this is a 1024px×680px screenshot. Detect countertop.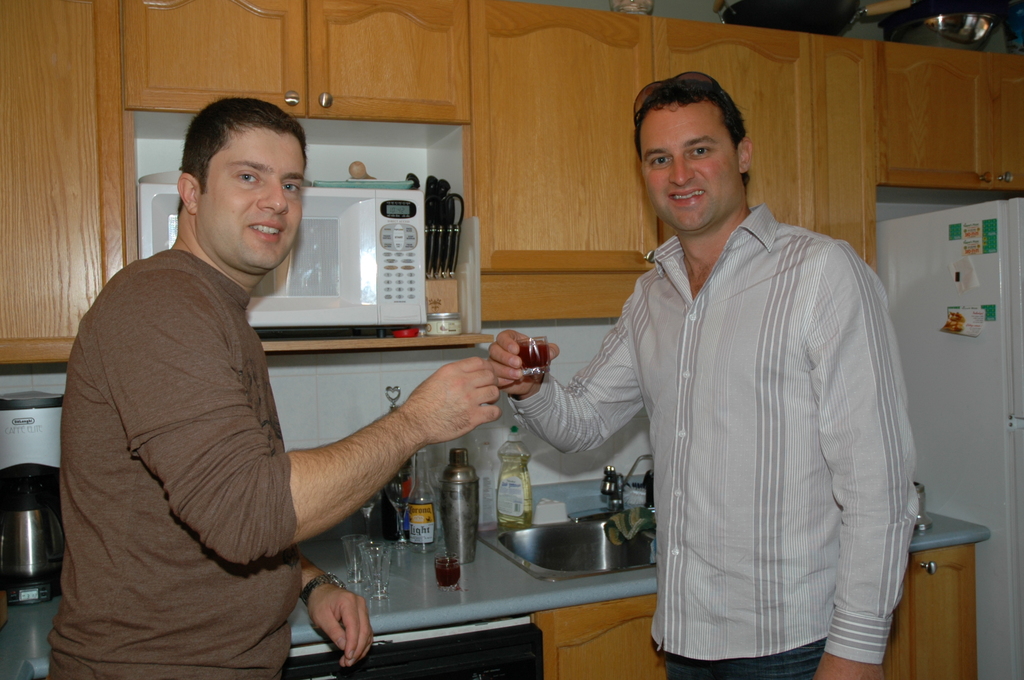
x1=0 y1=479 x2=995 y2=679.
